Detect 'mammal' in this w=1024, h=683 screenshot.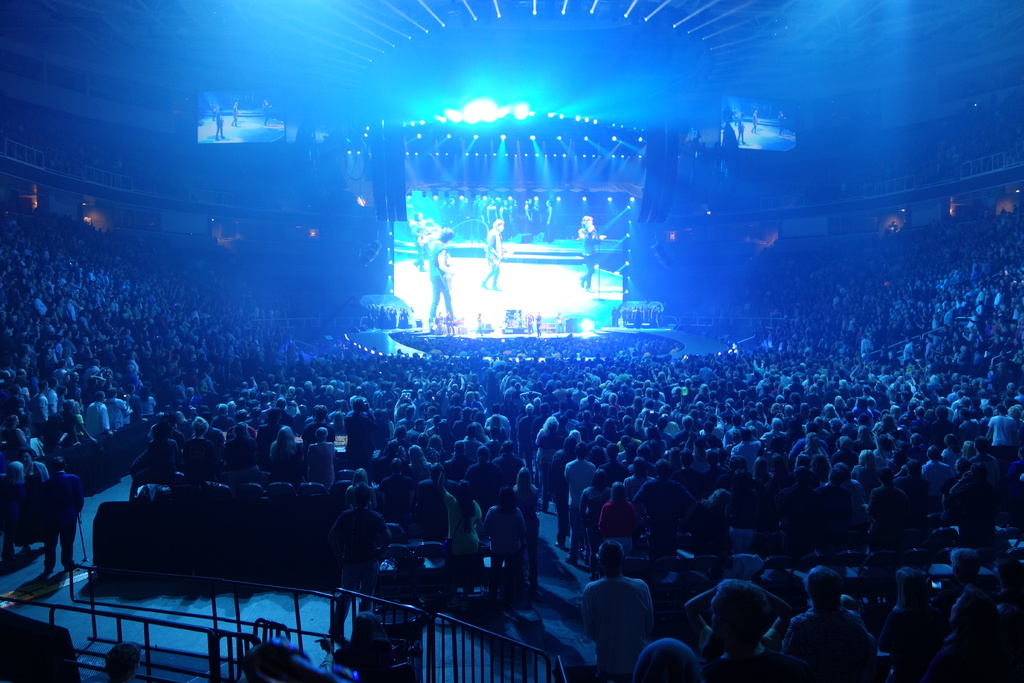
Detection: [529,311,543,340].
